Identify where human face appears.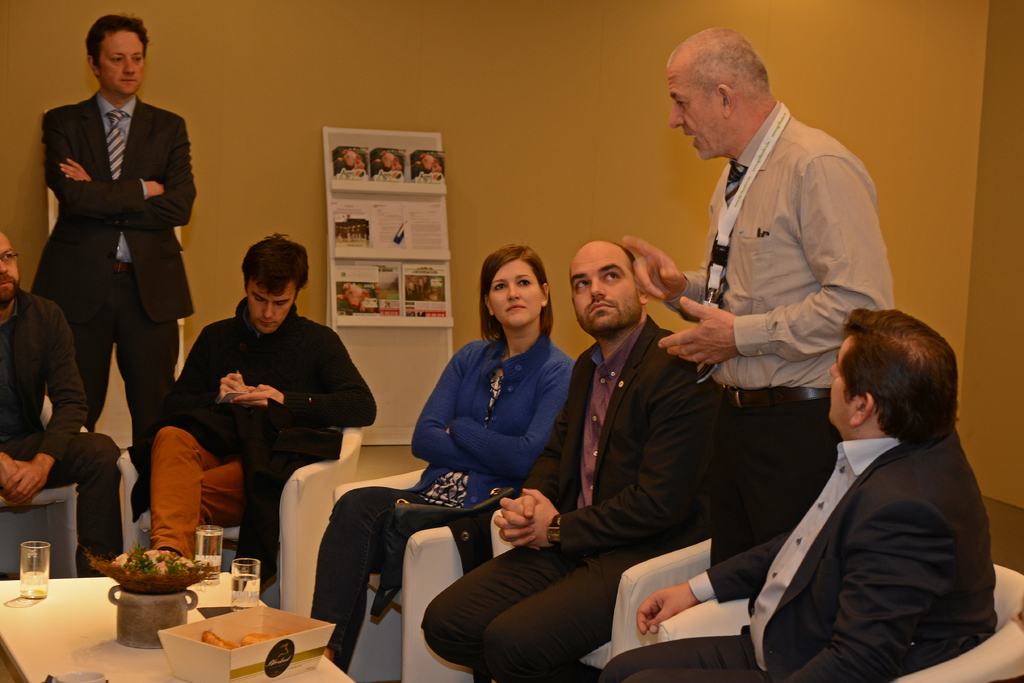
Appears at pyautogui.locateOnScreen(0, 230, 17, 294).
